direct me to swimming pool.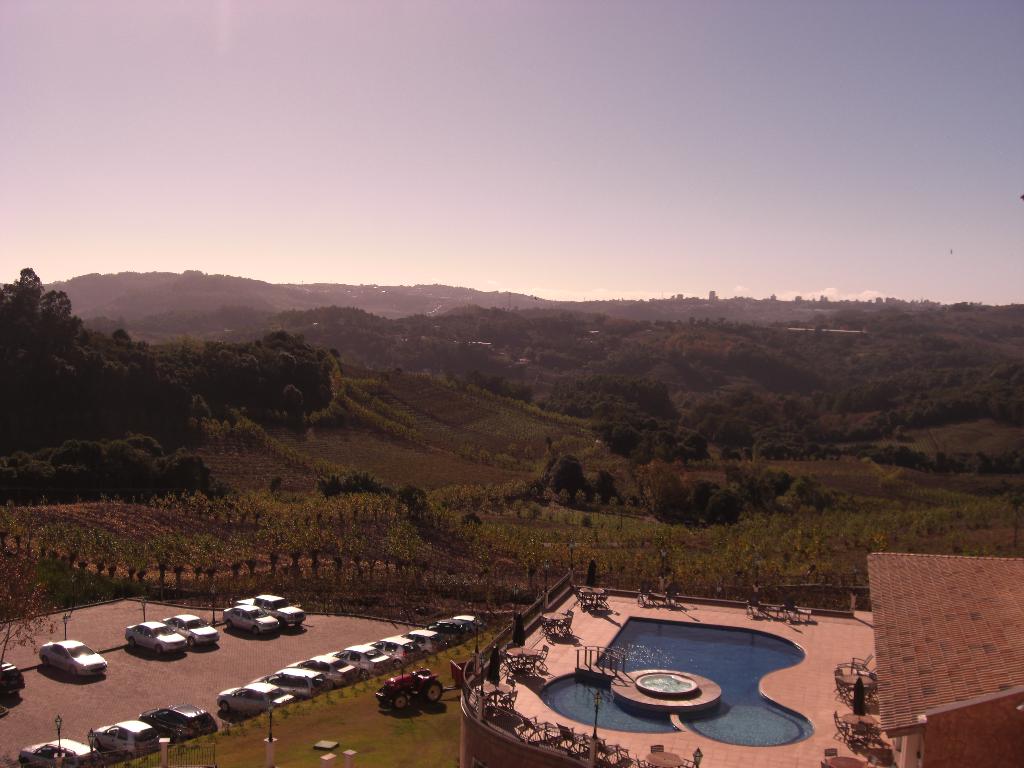
Direction: Rect(636, 671, 695, 694).
